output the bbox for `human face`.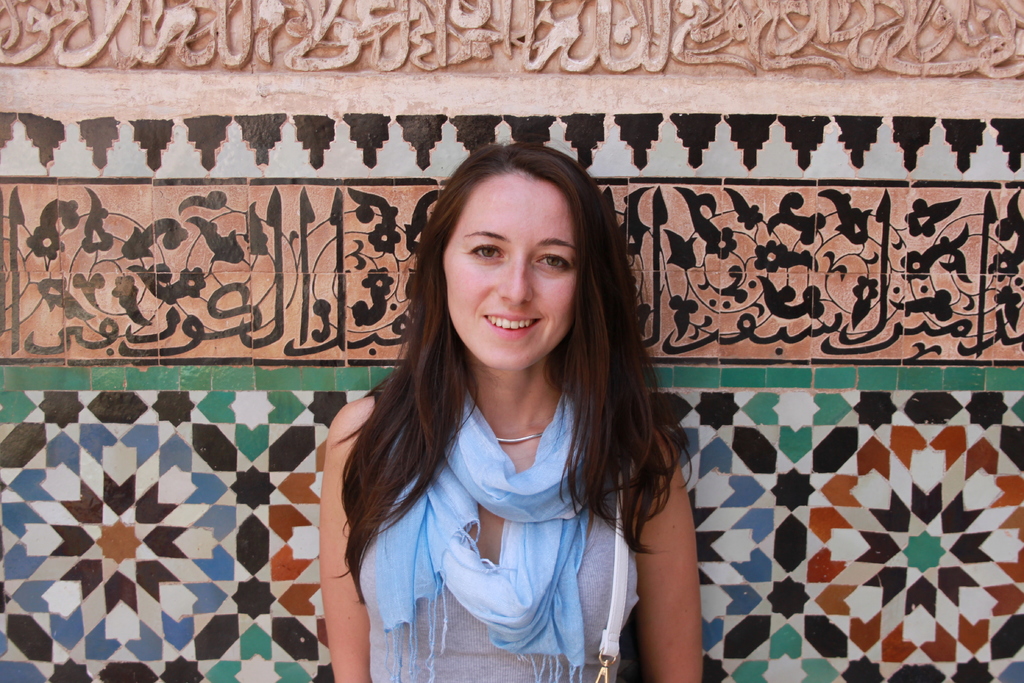
{"x1": 444, "y1": 172, "x2": 576, "y2": 370}.
